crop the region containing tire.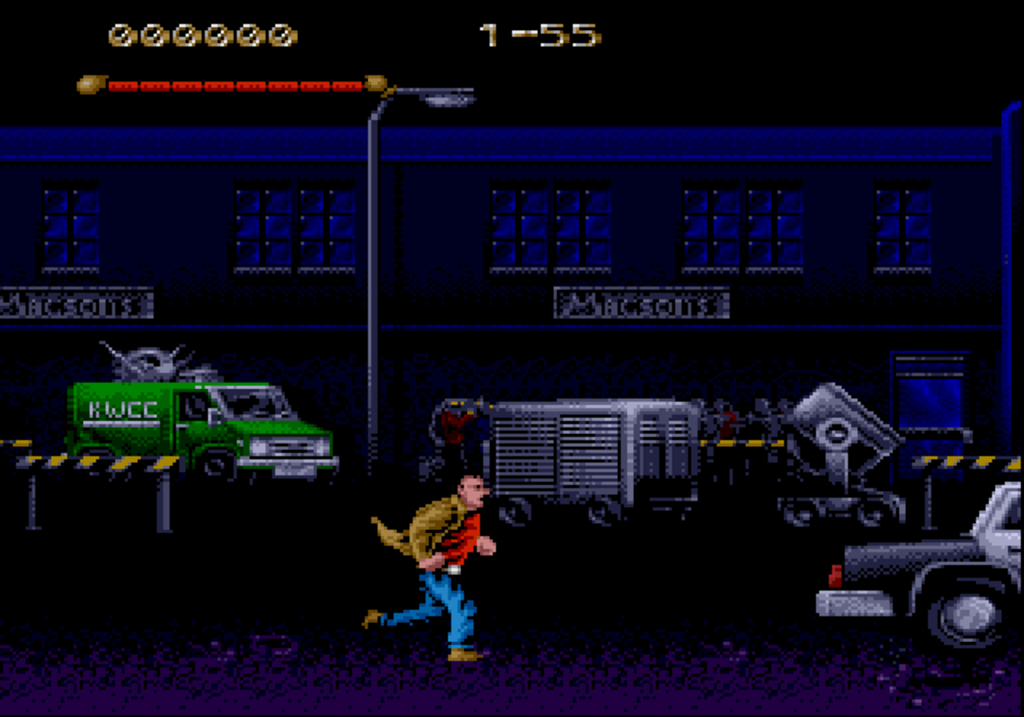
Crop region: <box>907,560,998,659</box>.
